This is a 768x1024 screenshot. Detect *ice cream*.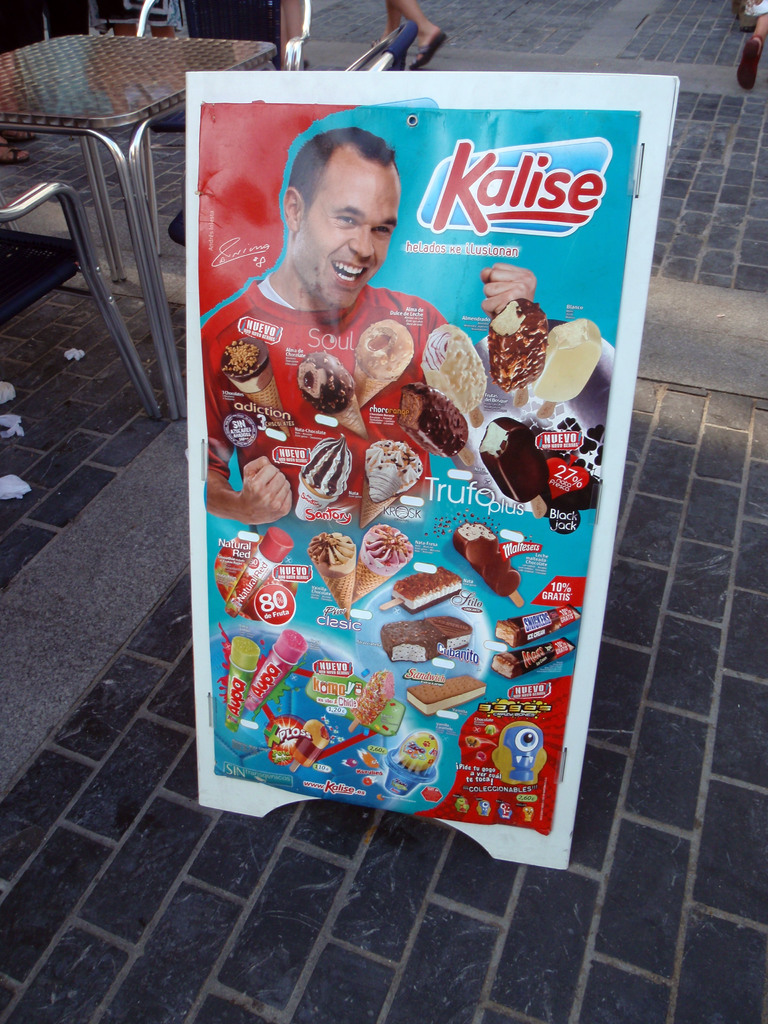
350/525/412/609.
